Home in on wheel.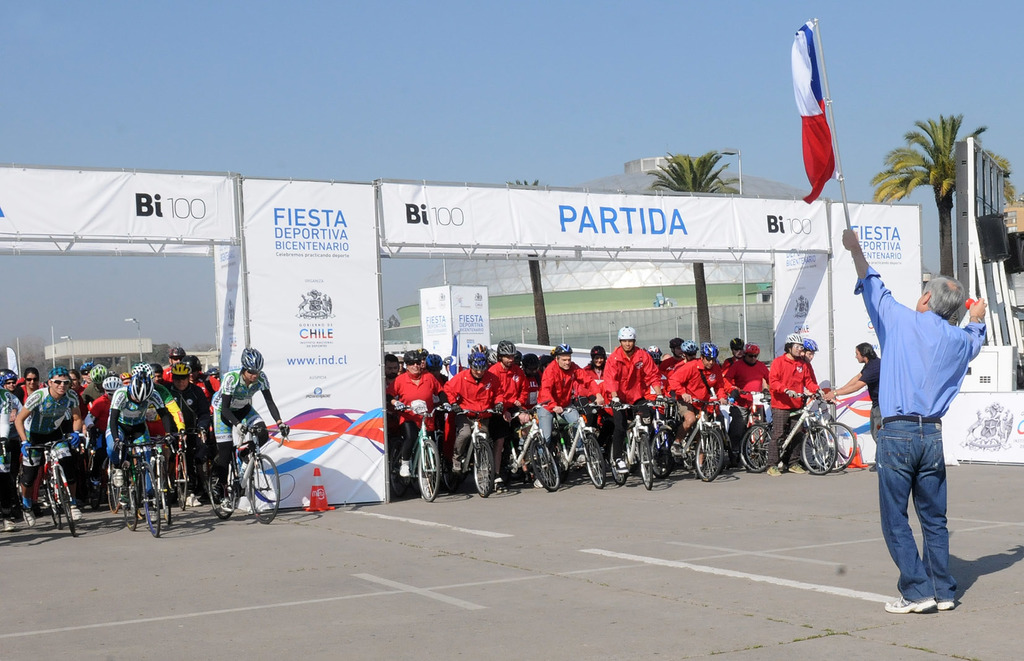
Homed in at bbox=(38, 464, 62, 529).
